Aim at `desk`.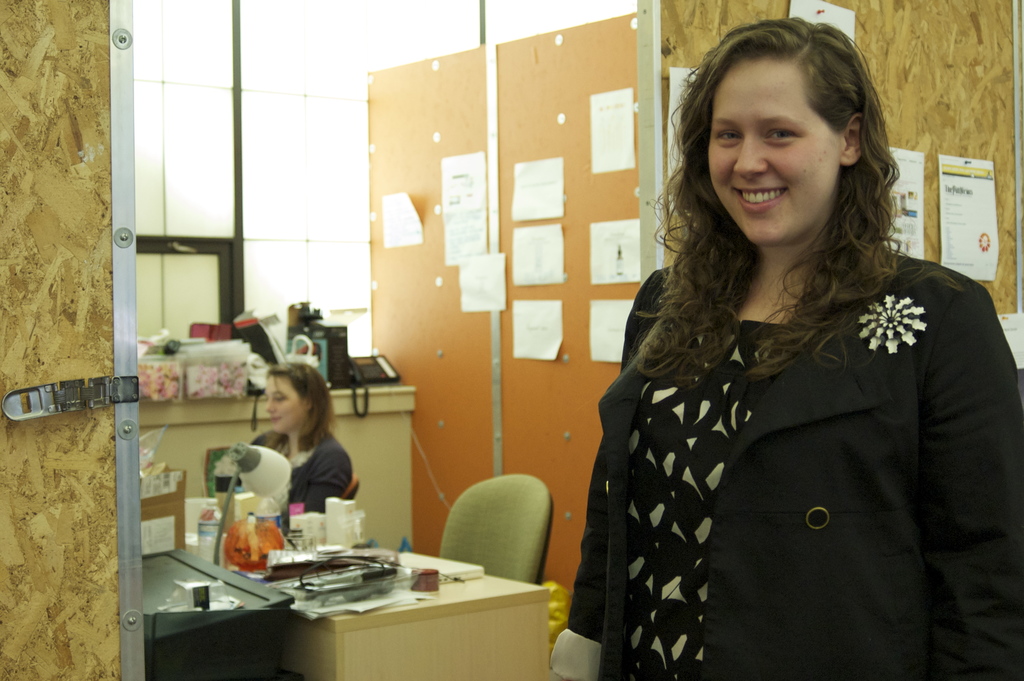
Aimed at [x1=114, y1=537, x2=557, y2=680].
